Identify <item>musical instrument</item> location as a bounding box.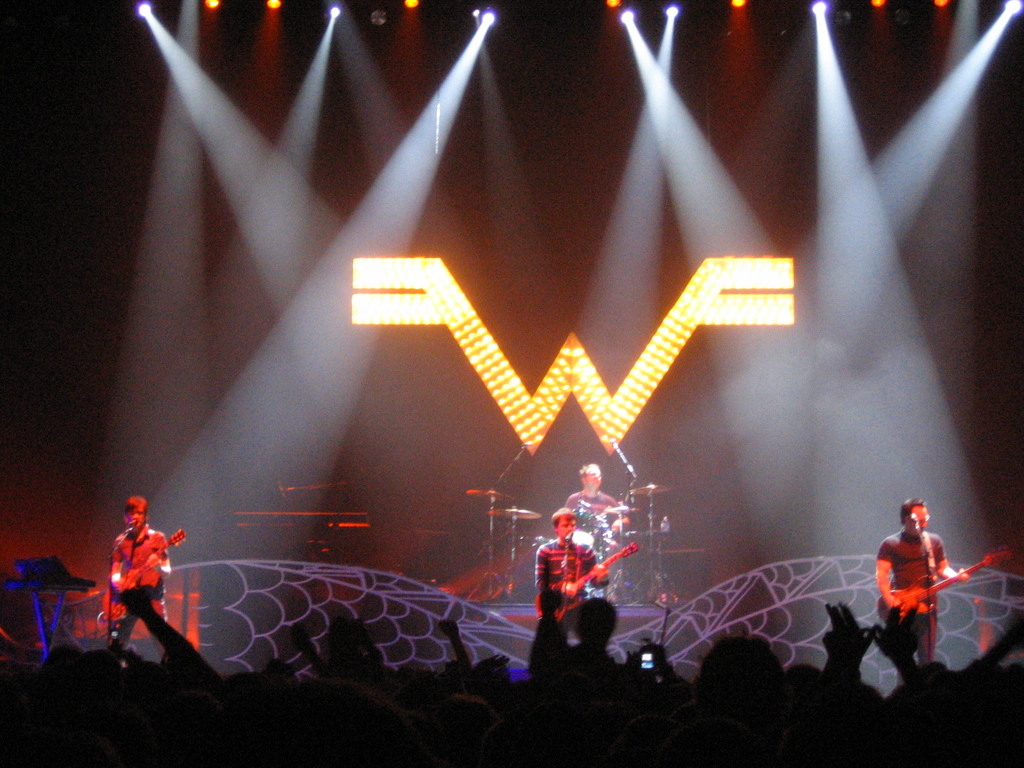
539 539 639 630.
